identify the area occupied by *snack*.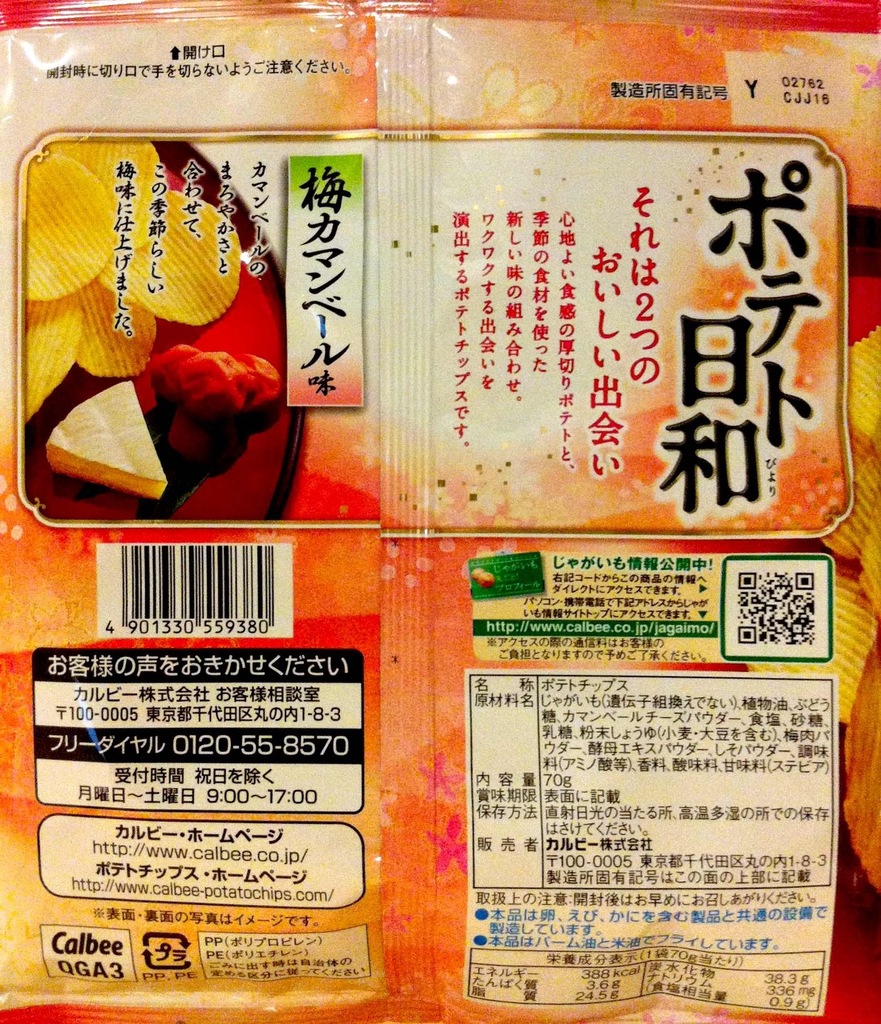
Area: select_region(29, 355, 147, 486).
